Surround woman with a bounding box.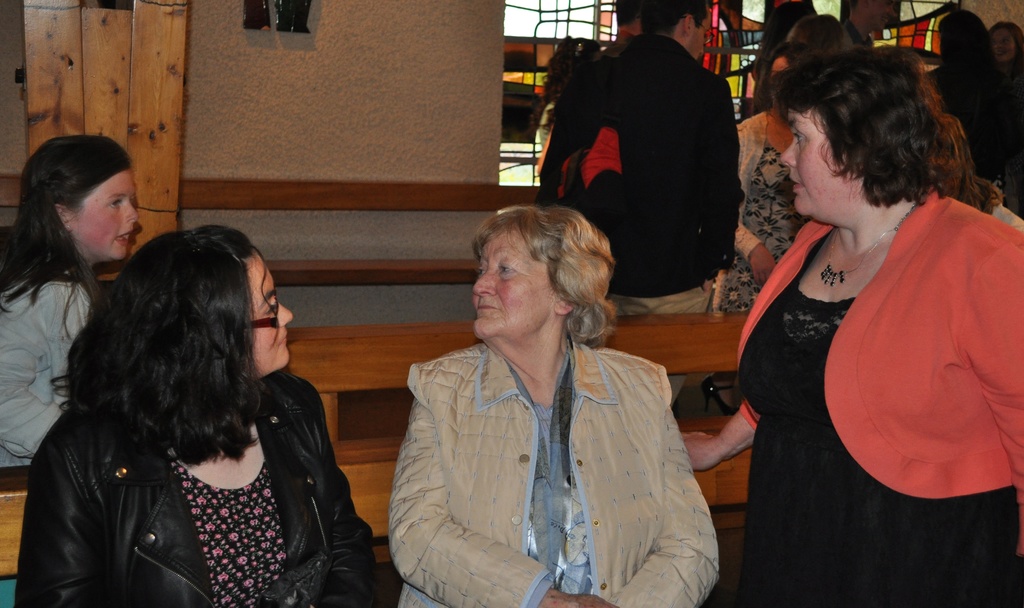
712 42 822 314.
